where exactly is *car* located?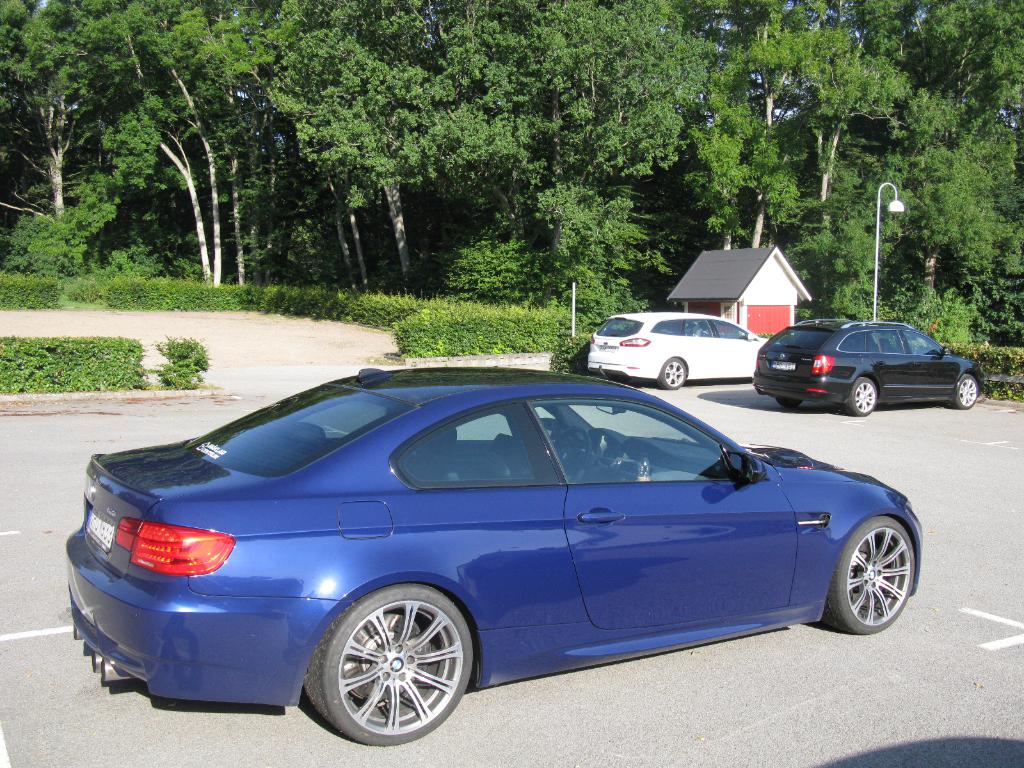
Its bounding box is [588,312,769,392].
